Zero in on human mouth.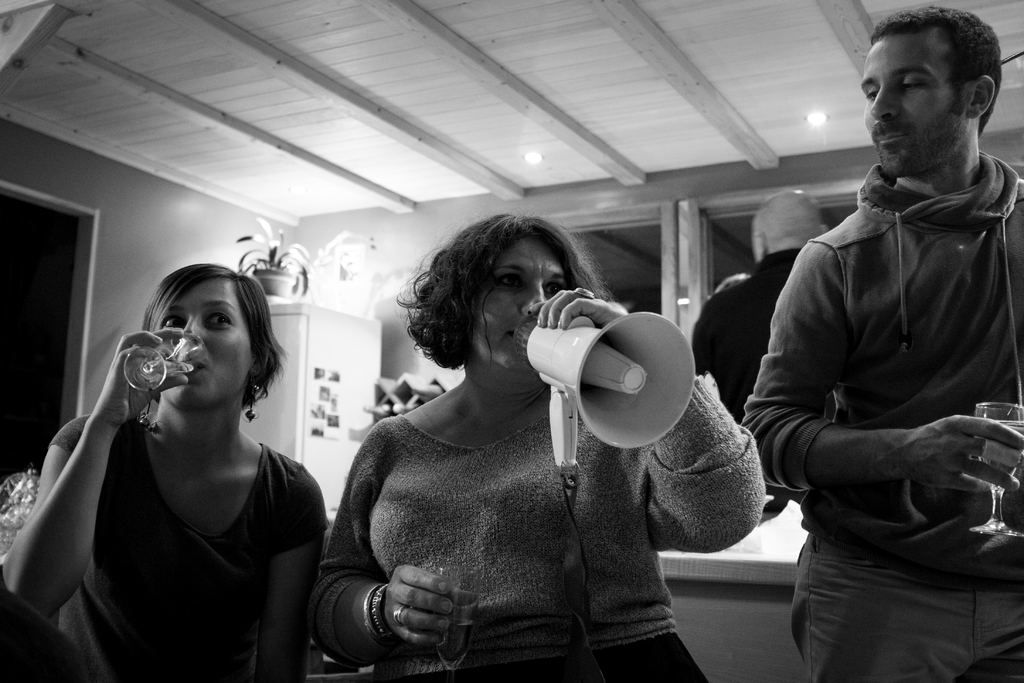
Zeroed in: [x1=186, y1=359, x2=206, y2=372].
